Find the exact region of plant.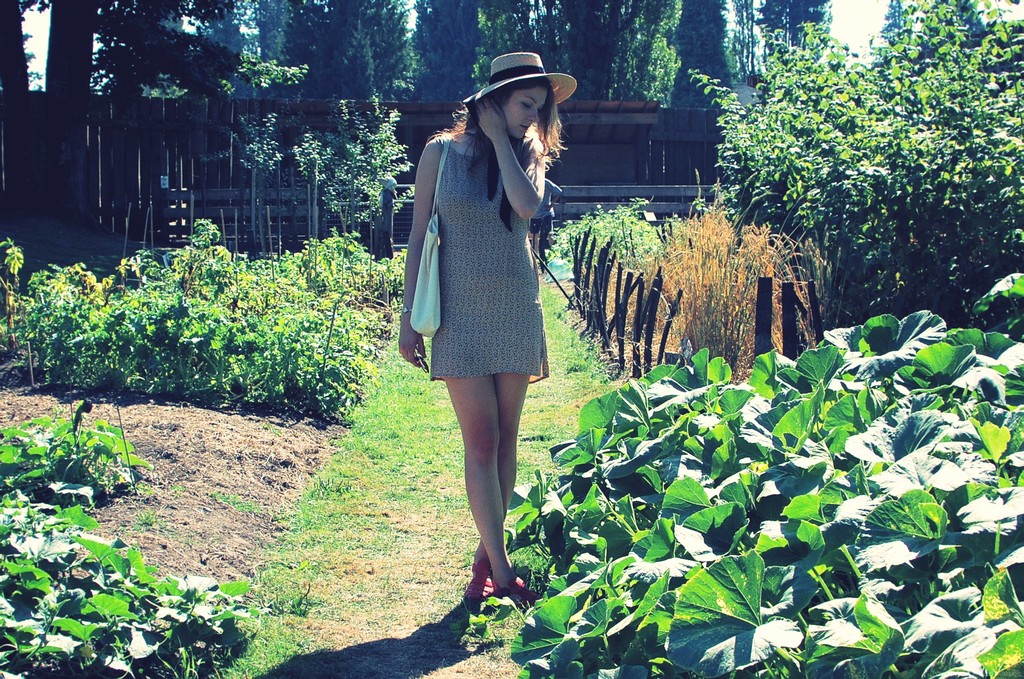
Exact region: 194:106:310:259.
